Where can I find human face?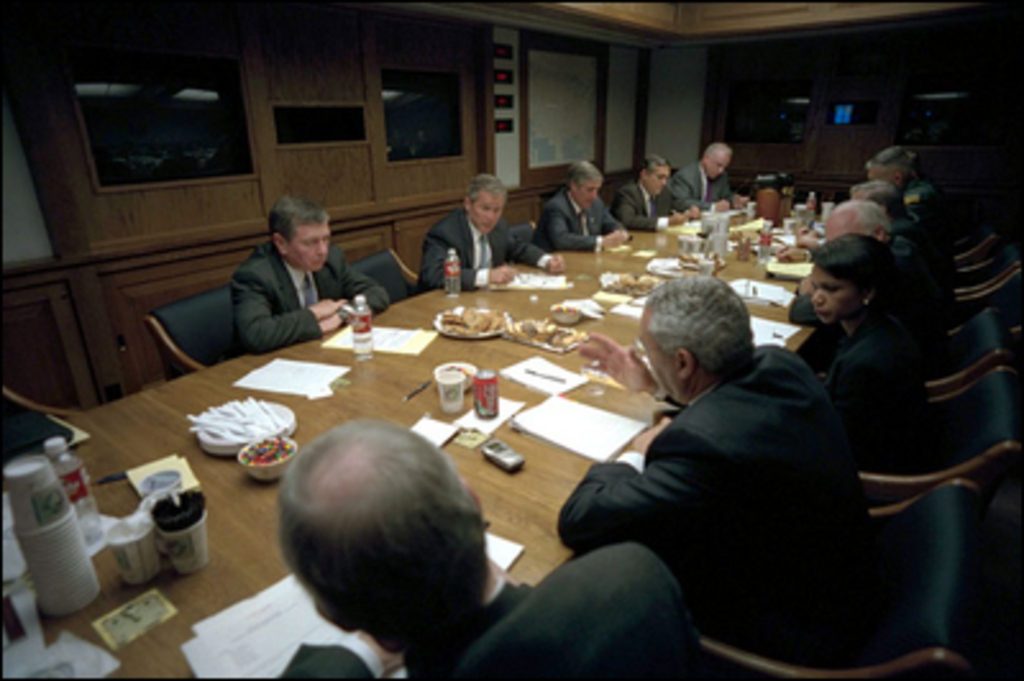
You can find it at BBox(289, 225, 330, 274).
